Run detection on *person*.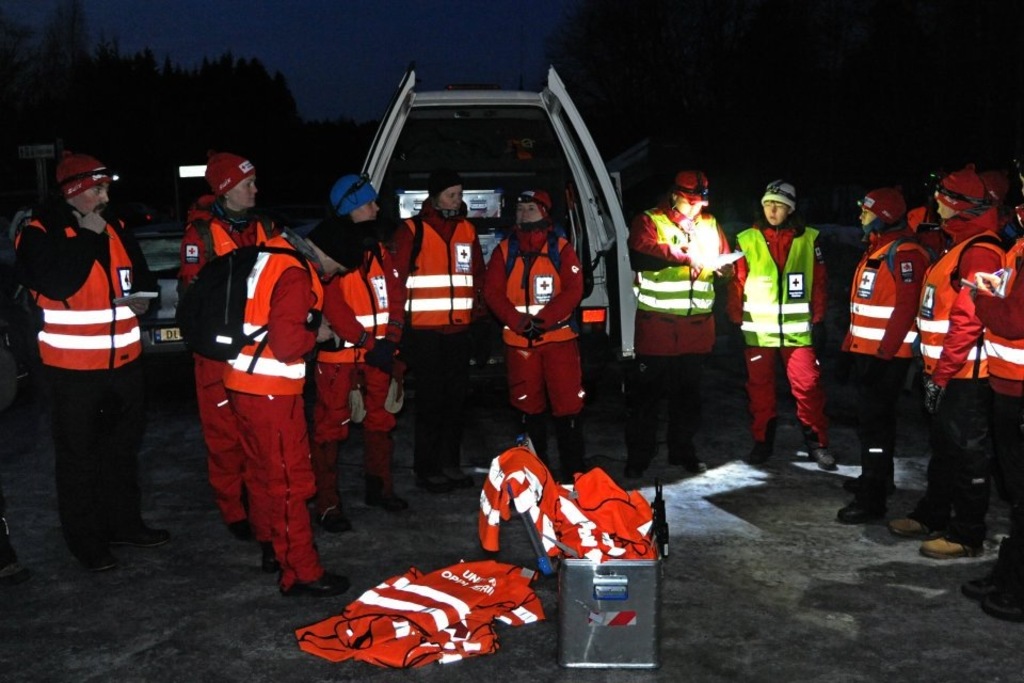
Result: [13,155,183,576].
